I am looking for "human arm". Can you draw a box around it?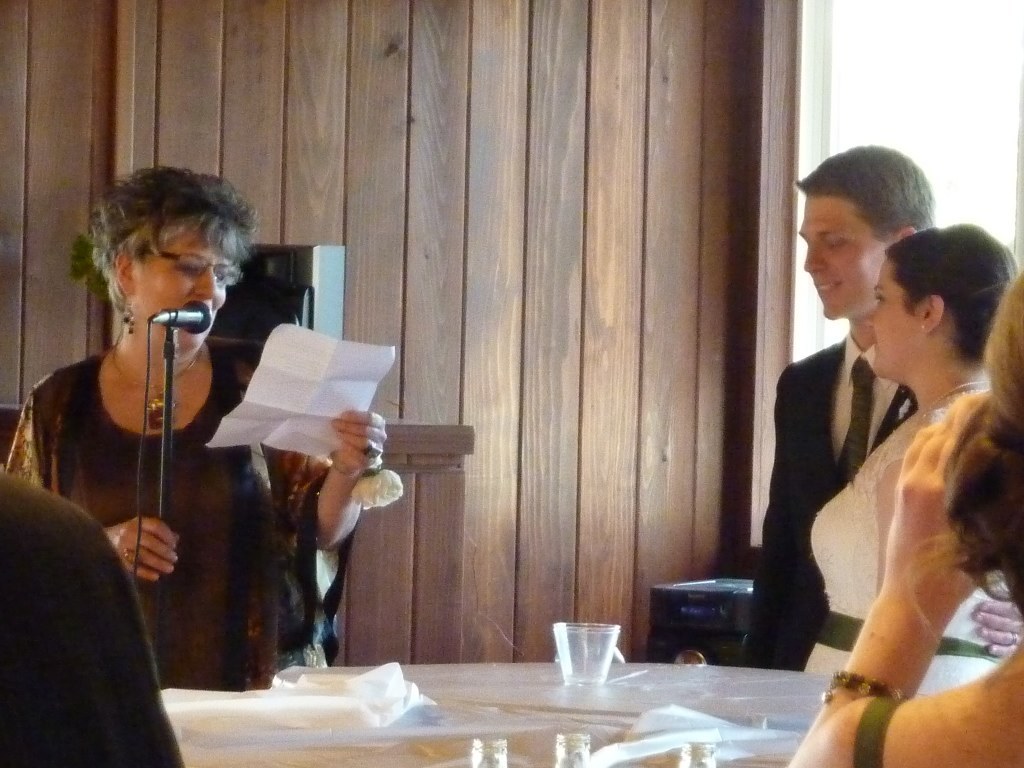
Sure, the bounding box is bbox=[787, 400, 1023, 762].
